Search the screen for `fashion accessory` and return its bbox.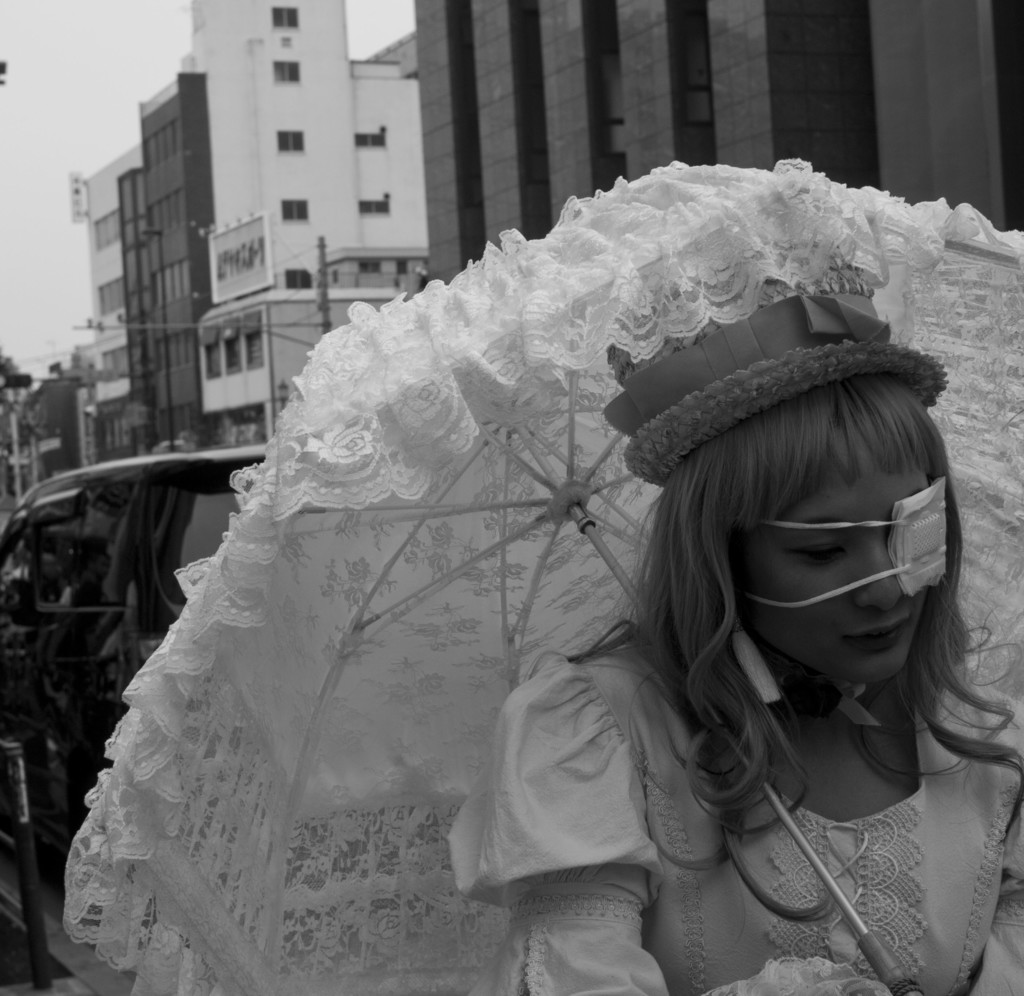
Found: region(727, 619, 778, 704).
